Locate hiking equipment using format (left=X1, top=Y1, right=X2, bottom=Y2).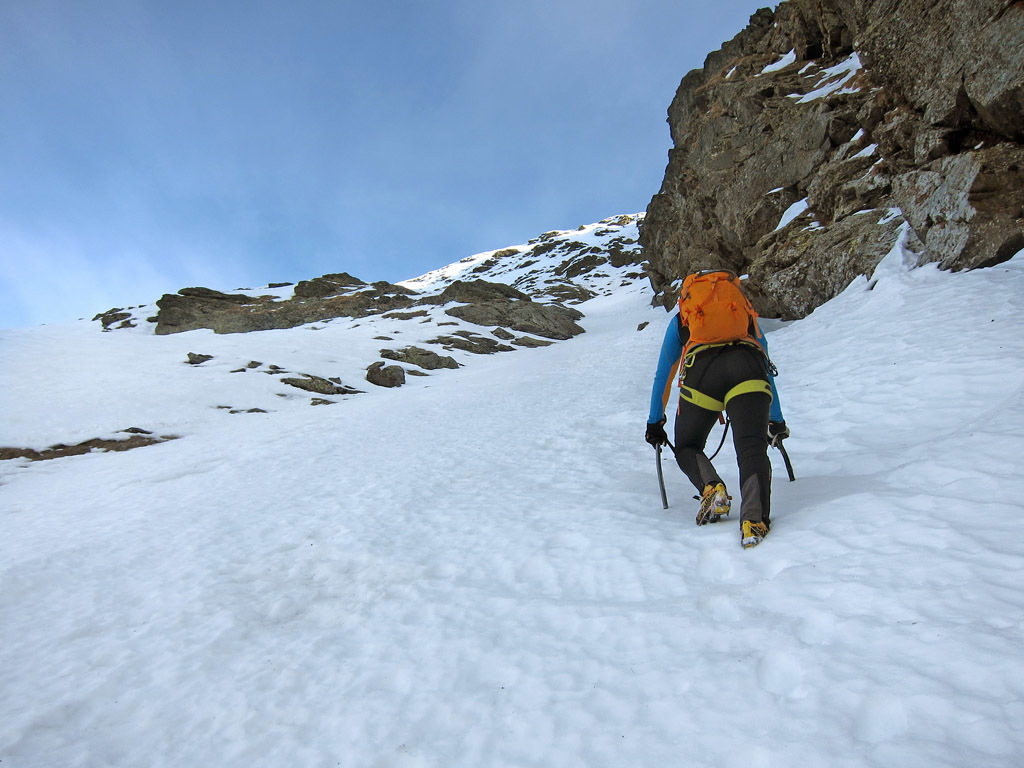
(left=693, top=488, right=739, bottom=530).
